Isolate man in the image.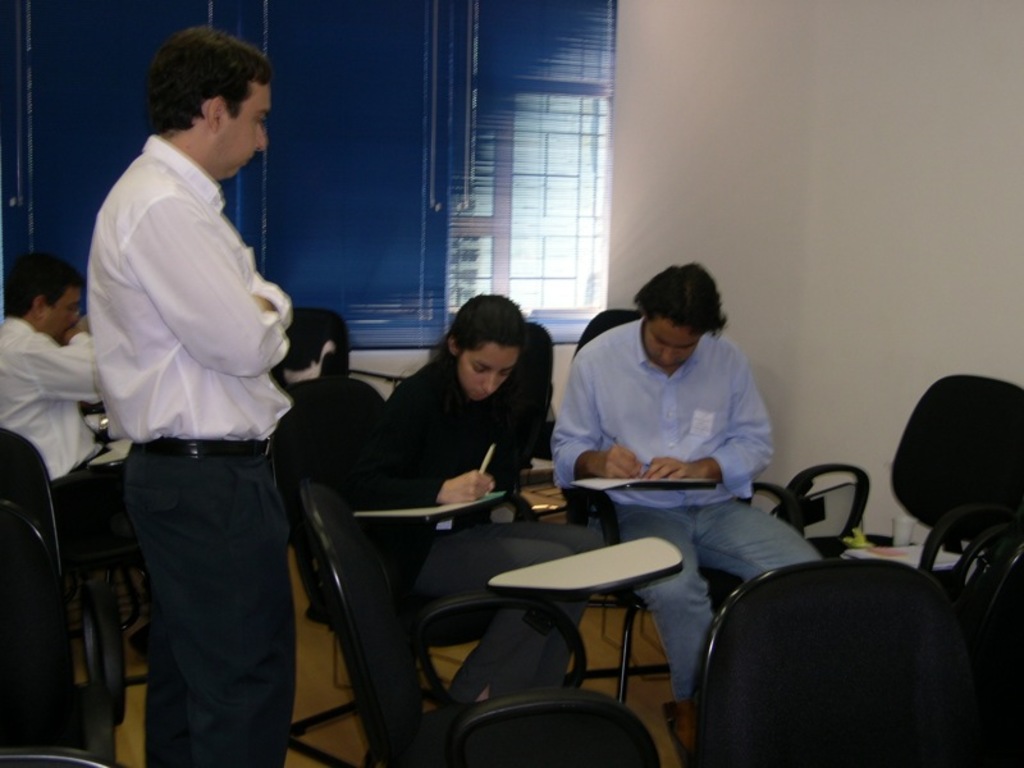
Isolated region: left=549, top=265, right=820, bottom=739.
